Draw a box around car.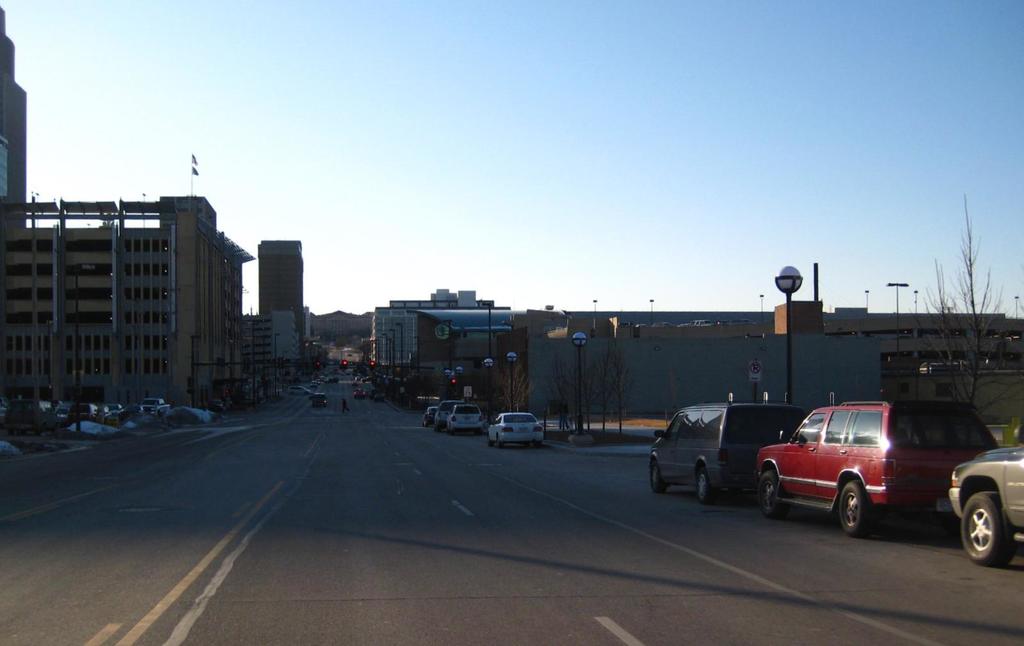
<box>446,407,484,432</box>.
